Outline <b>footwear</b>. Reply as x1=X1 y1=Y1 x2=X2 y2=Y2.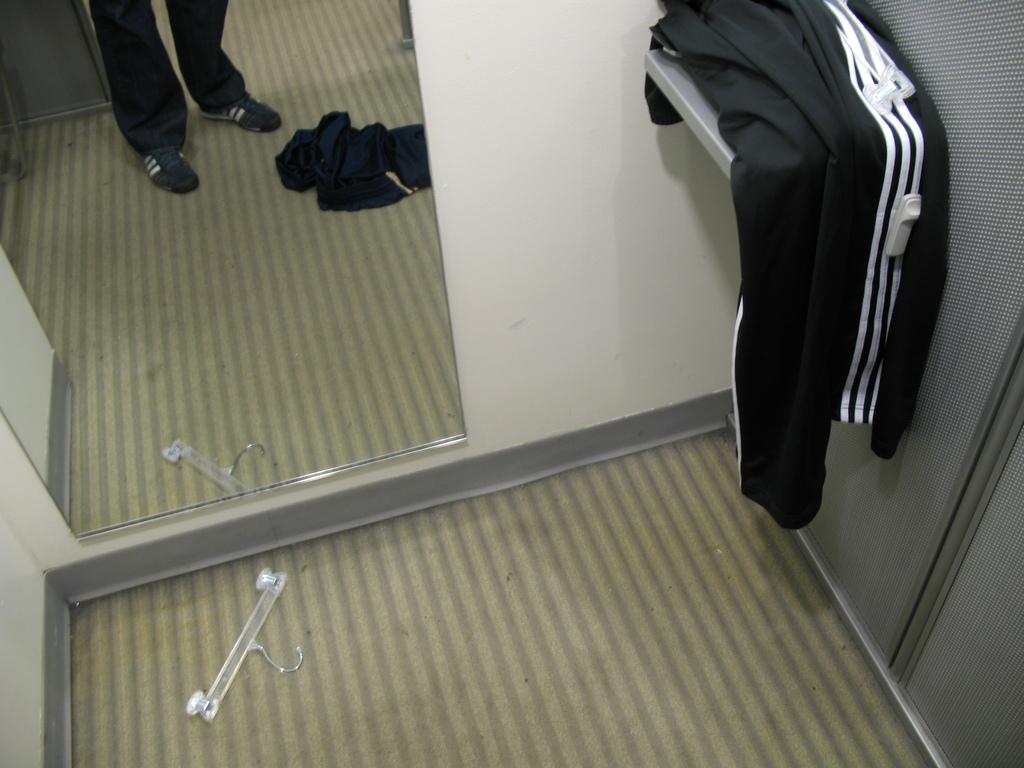
x1=195 y1=86 x2=284 y2=135.
